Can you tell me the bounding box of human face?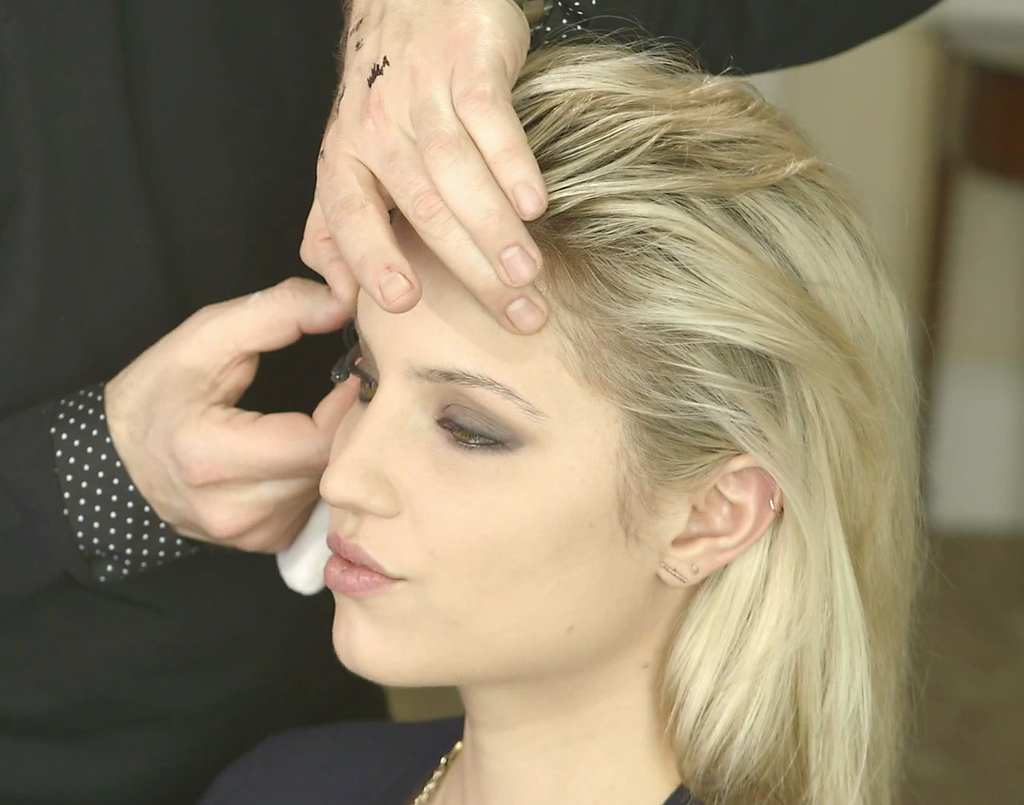
<box>303,213,707,703</box>.
